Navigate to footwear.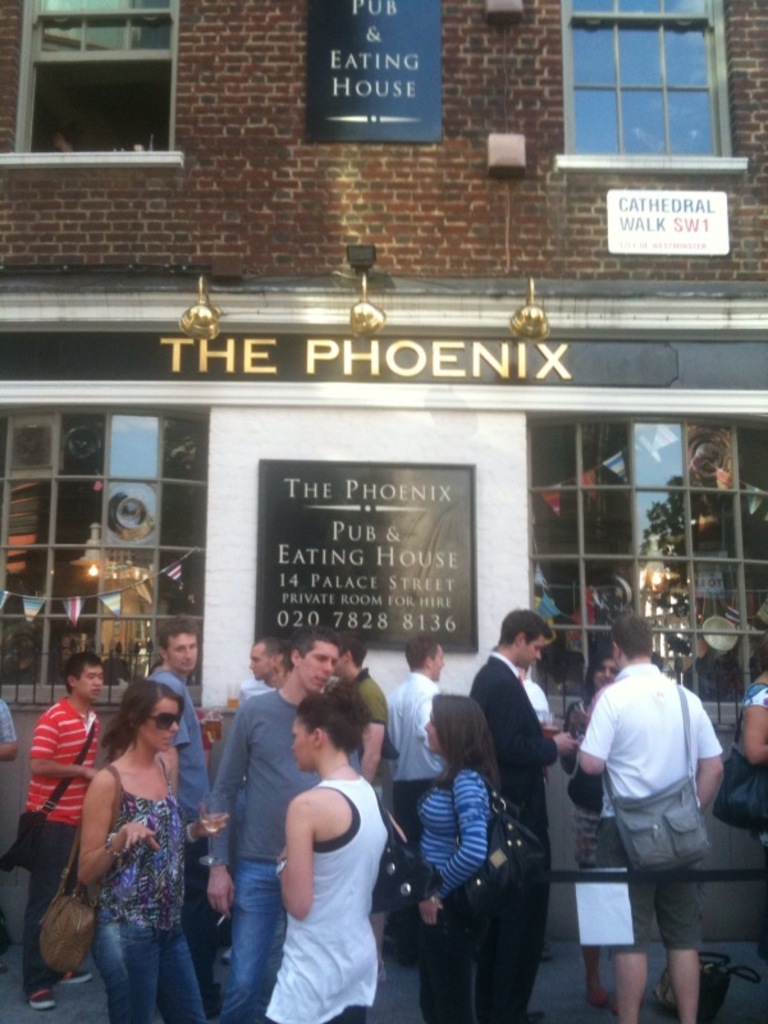
Navigation target: [left=28, top=983, right=54, bottom=1014].
